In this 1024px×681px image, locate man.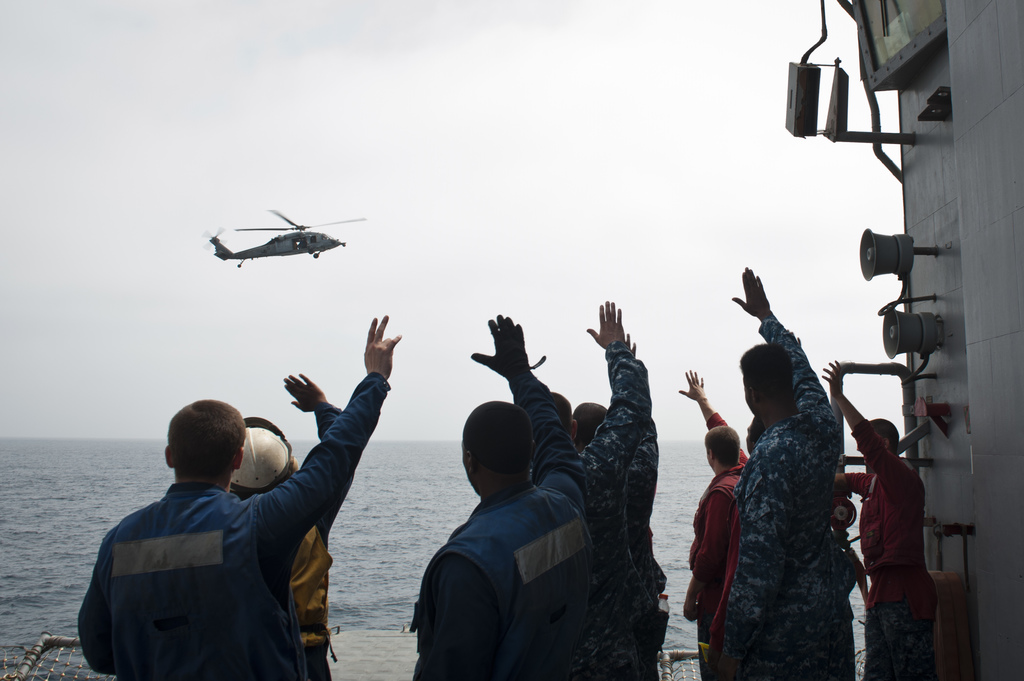
Bounding box: (406,315,593,680).
